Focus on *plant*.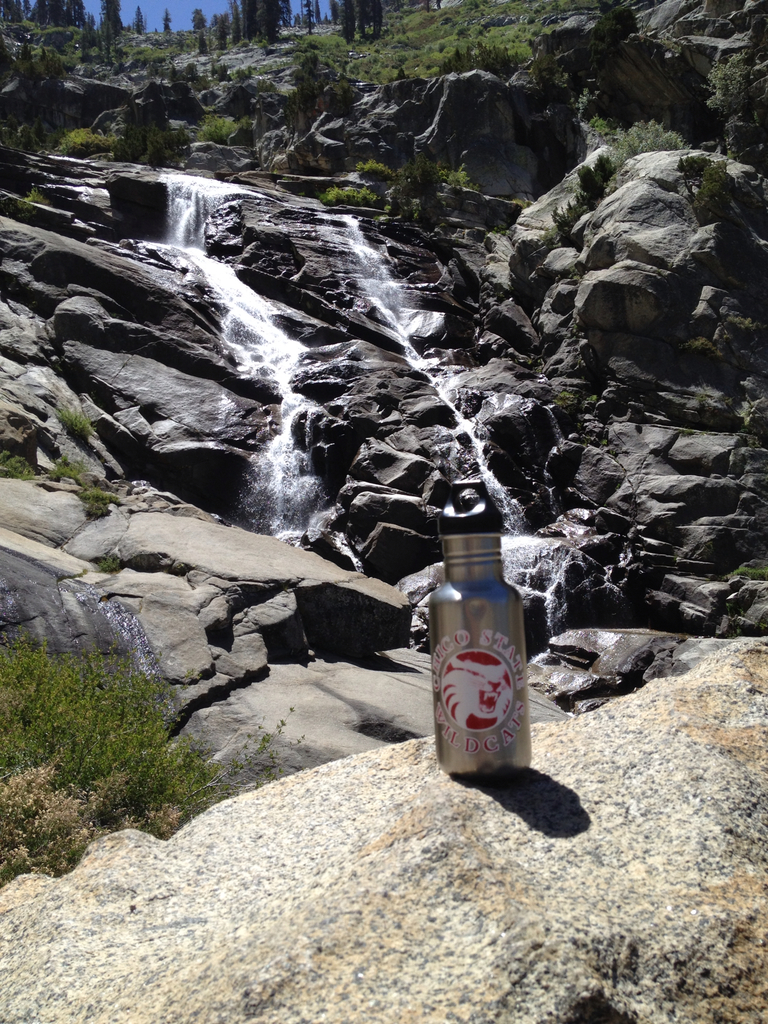
Focused at [317,183,379,207].
